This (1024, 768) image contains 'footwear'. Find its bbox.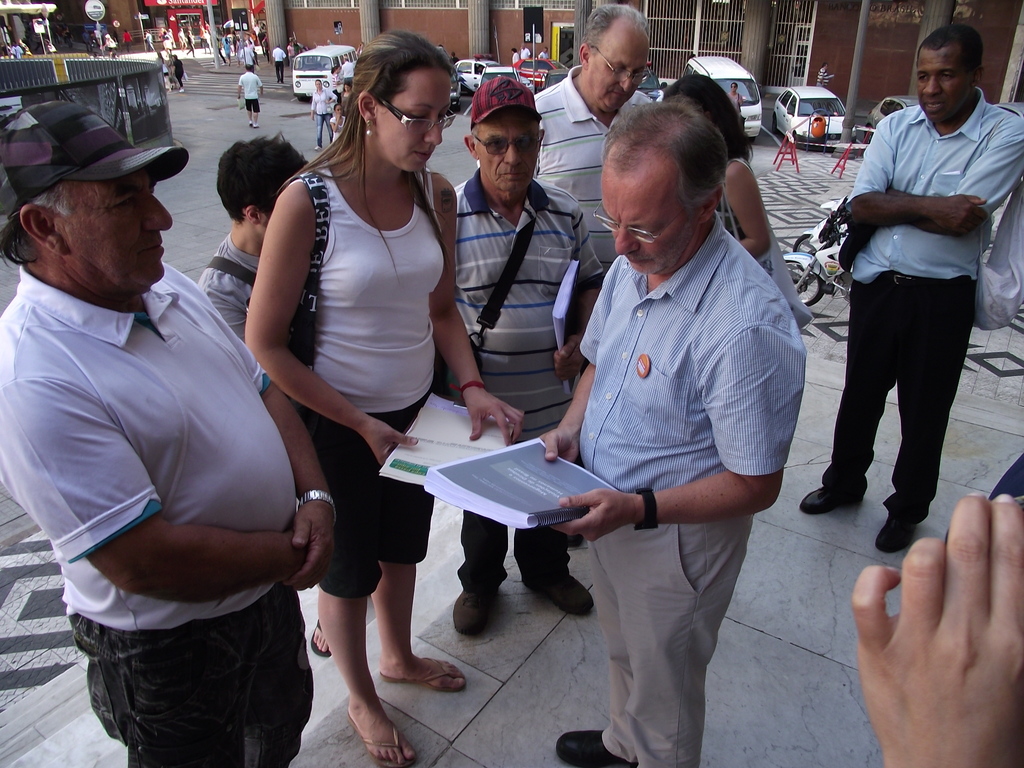
bbox(450, 587, 499, 637).
